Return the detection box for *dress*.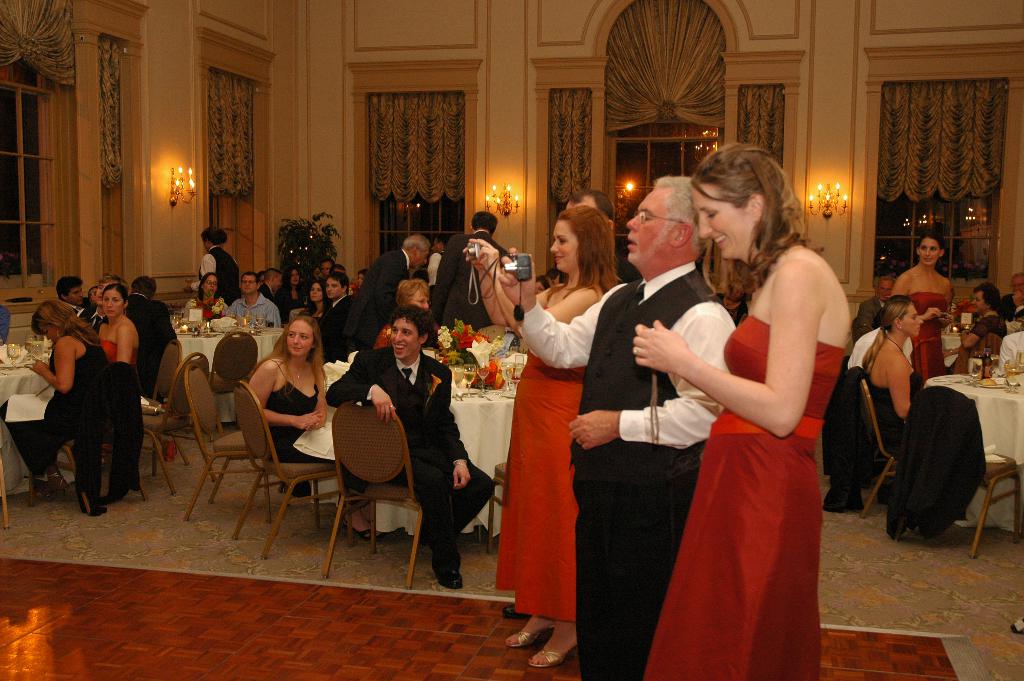
bbox(653, 243, 845, 661).
